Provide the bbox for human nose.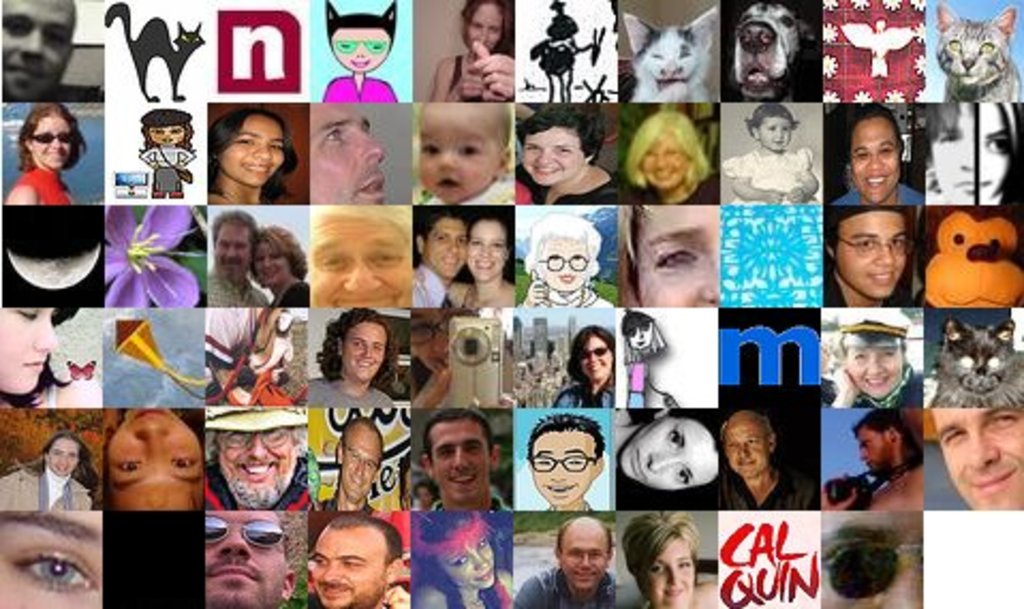
x1=697, y1=244, x2=720, y2=308.
